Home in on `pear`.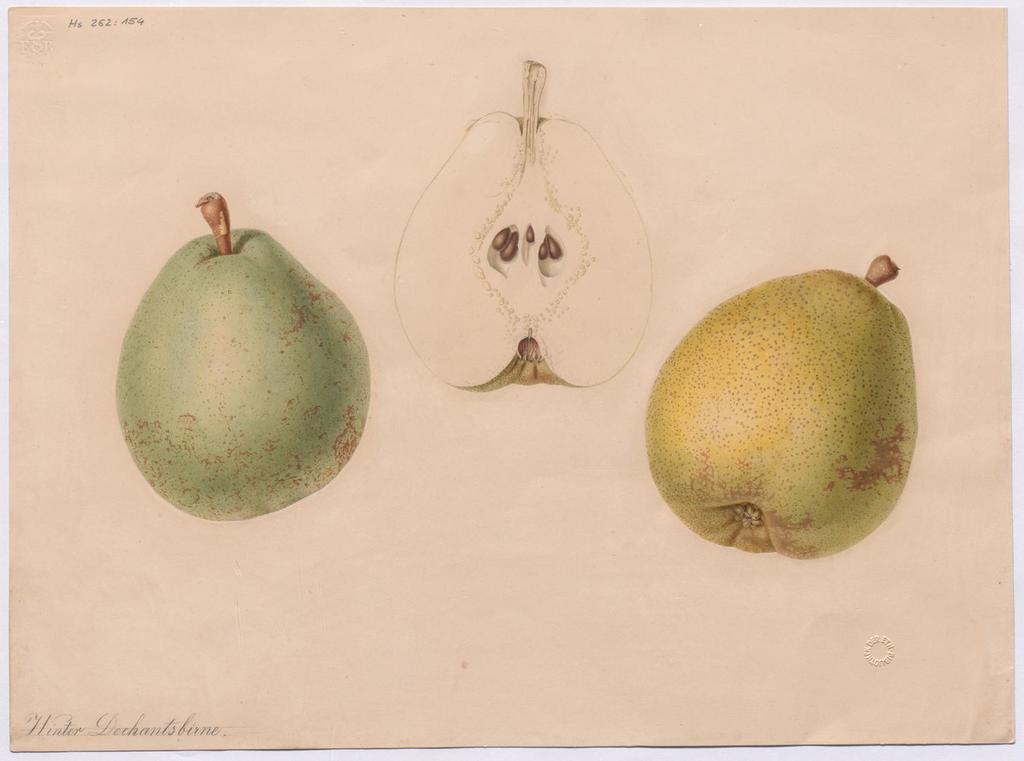
Homed in at locate(112, 185, 371, 525).
